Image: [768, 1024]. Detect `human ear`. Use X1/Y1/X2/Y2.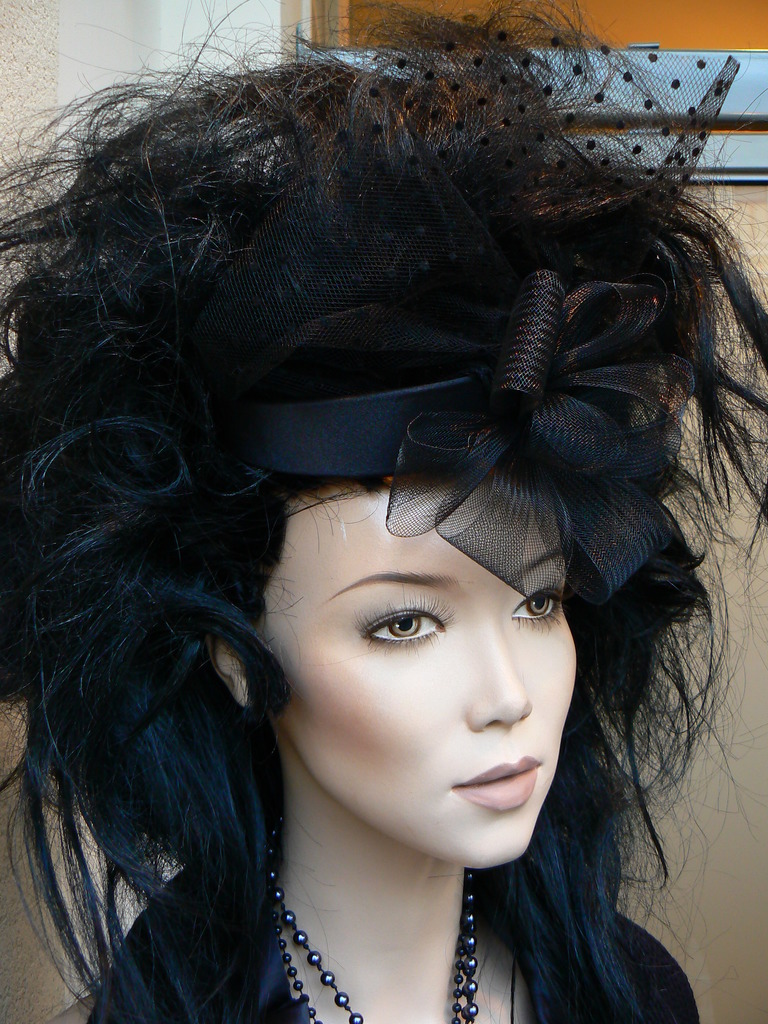
206/631/248/705.
